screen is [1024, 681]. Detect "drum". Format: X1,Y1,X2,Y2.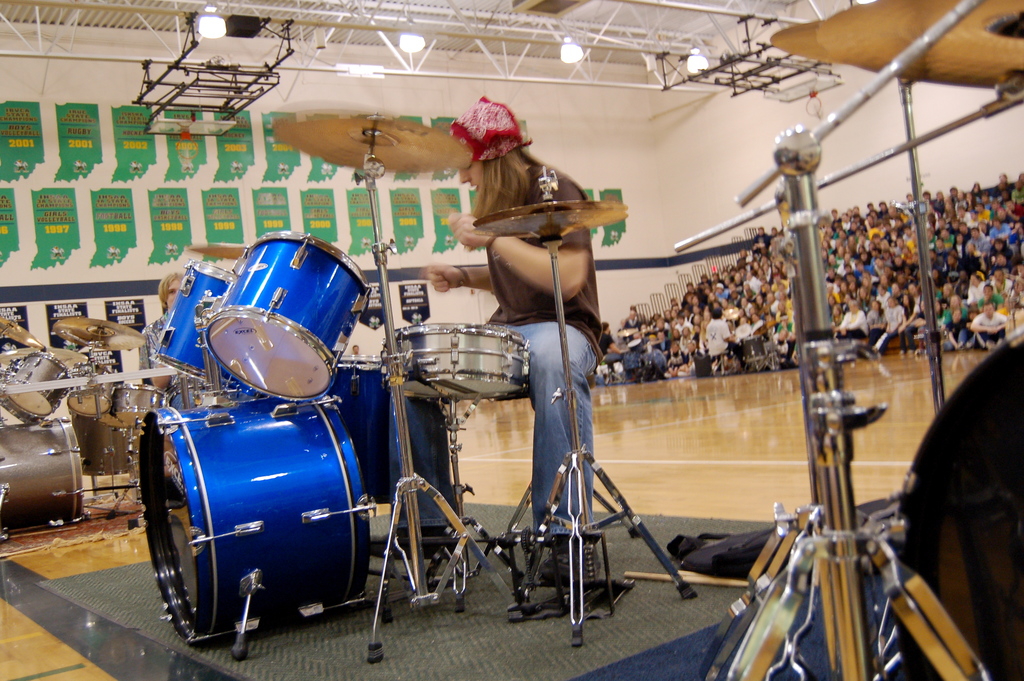
147,256,241,390.
